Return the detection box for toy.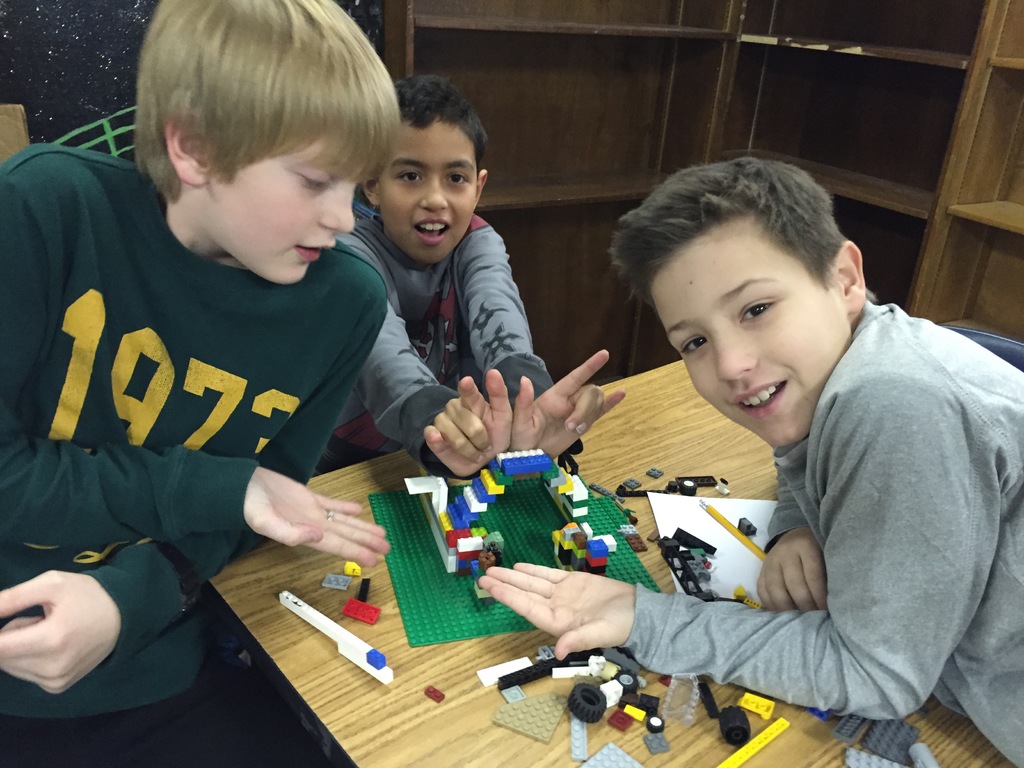
<region>740, 518, 757, 540</region>.
